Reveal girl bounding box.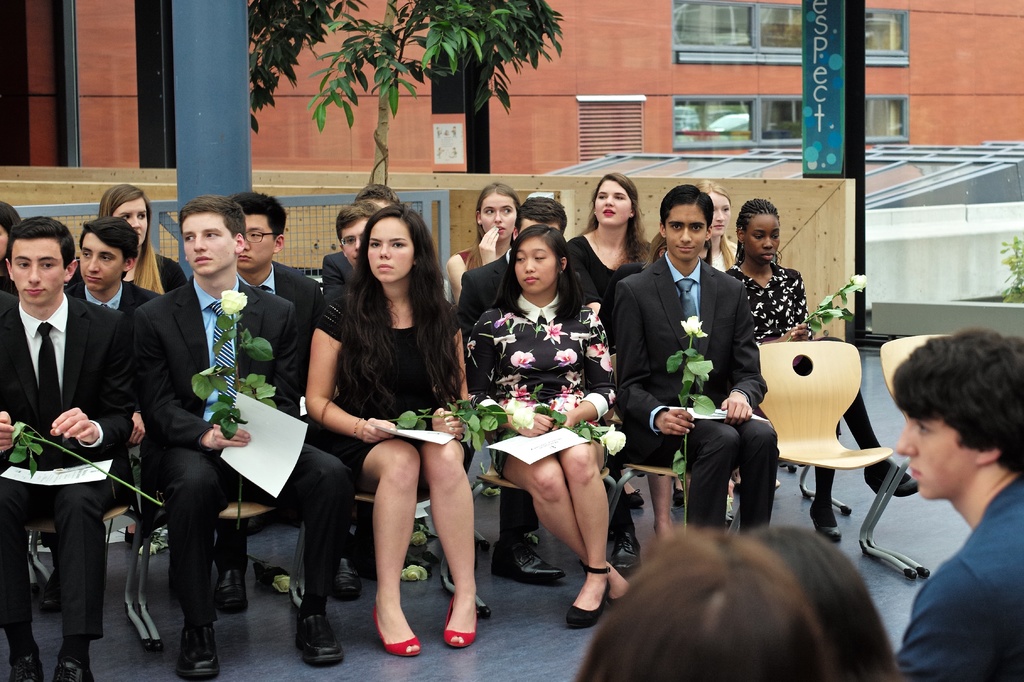
Revealed: 472/222/630/628.
